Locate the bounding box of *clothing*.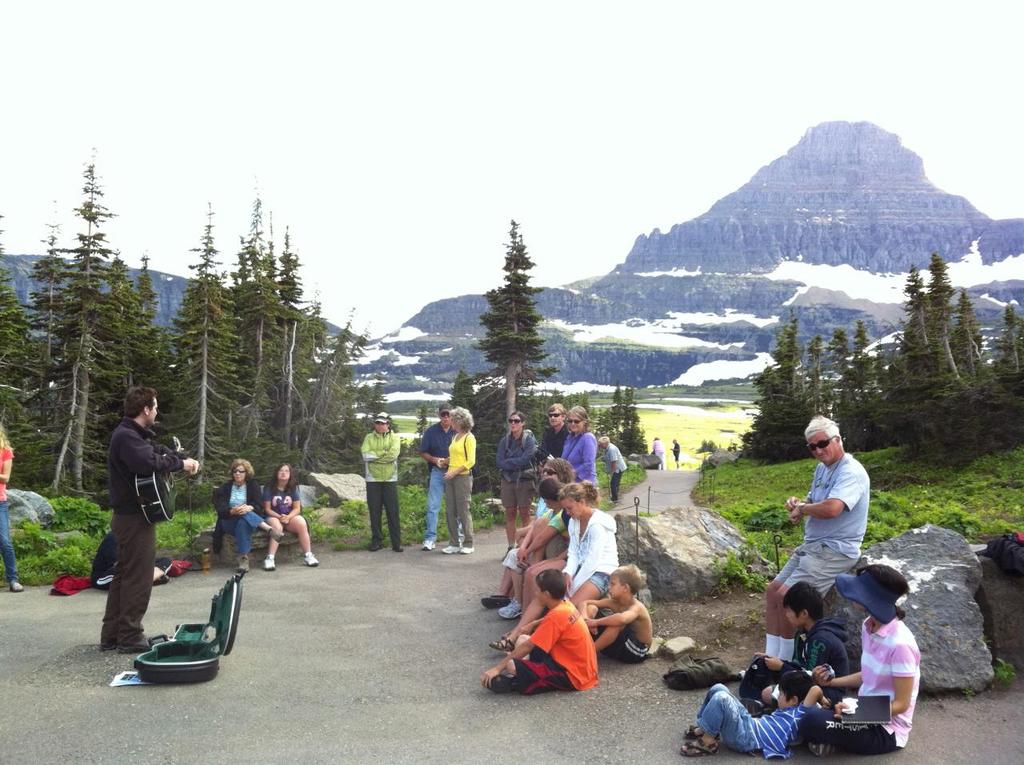
Bounding box: [204, 481, 265, 560].
